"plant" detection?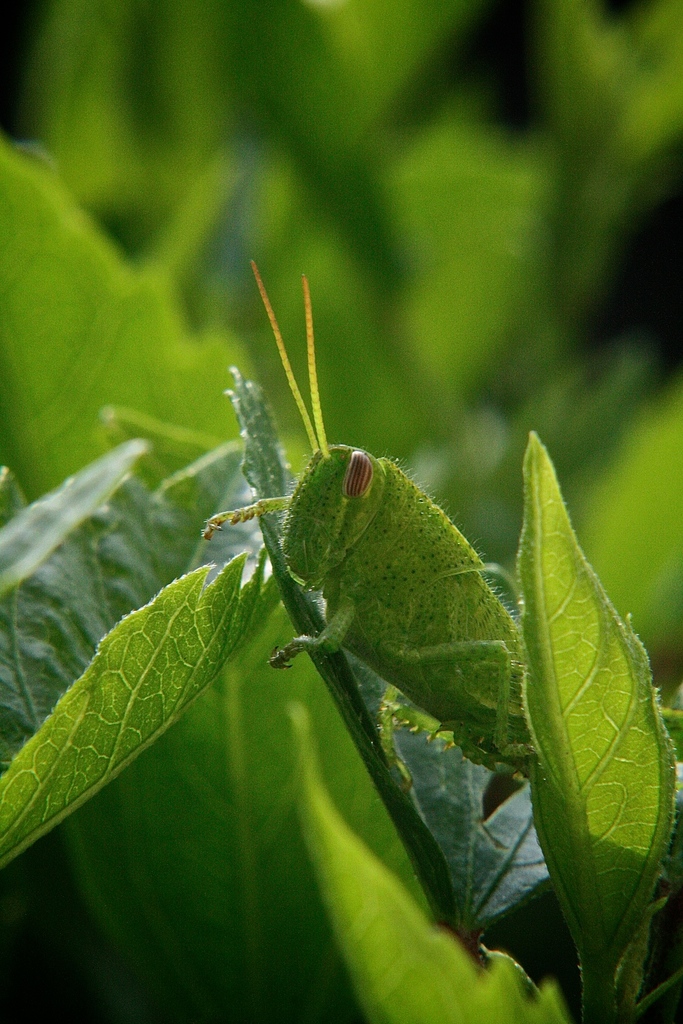
l=0, t=0, r=682, b=1022
